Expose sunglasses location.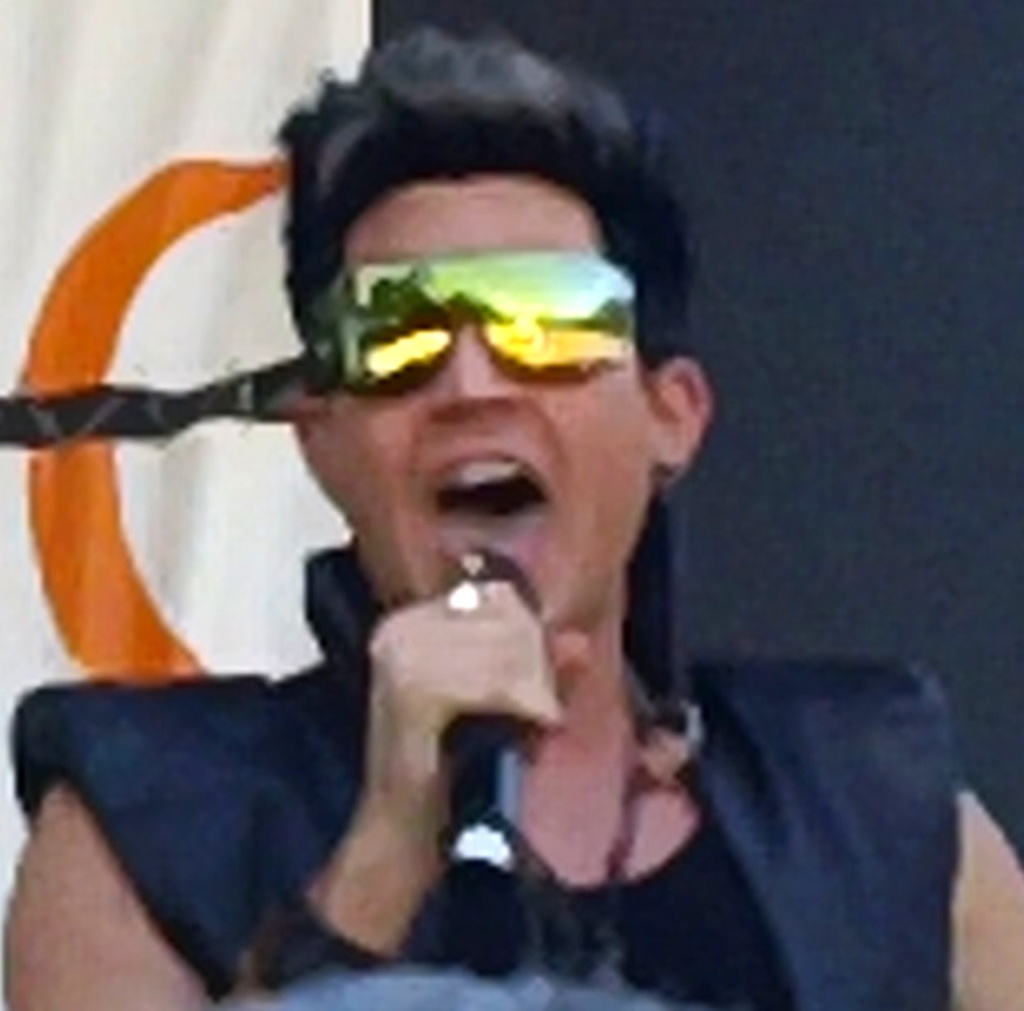
Exposed at 309,253,633,384.
